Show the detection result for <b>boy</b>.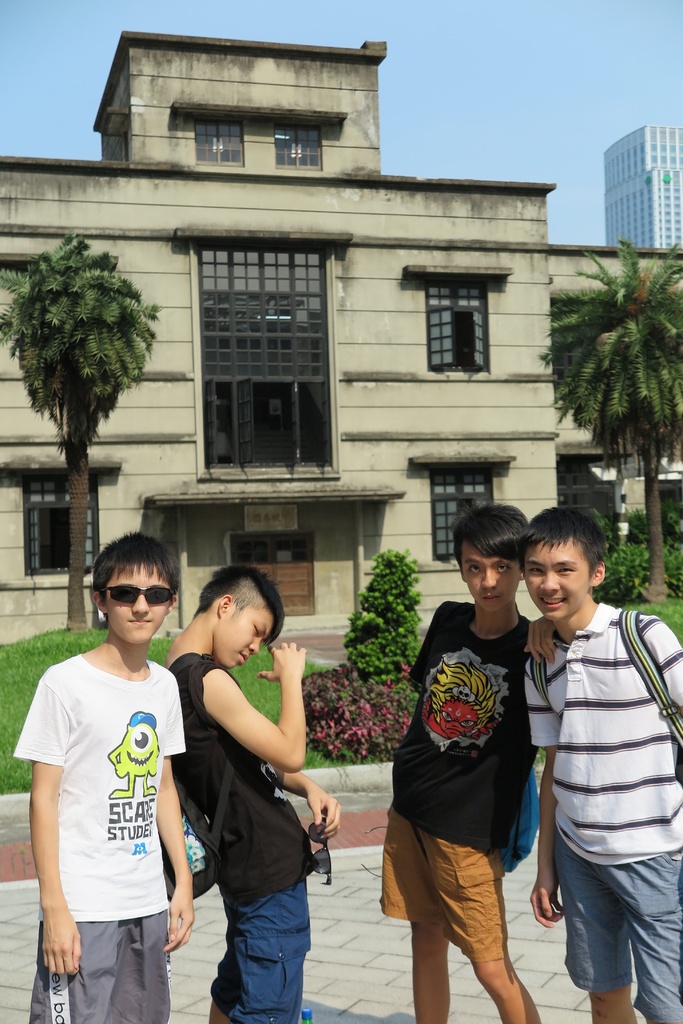
bbox=(166, 564, 341, 1023).
